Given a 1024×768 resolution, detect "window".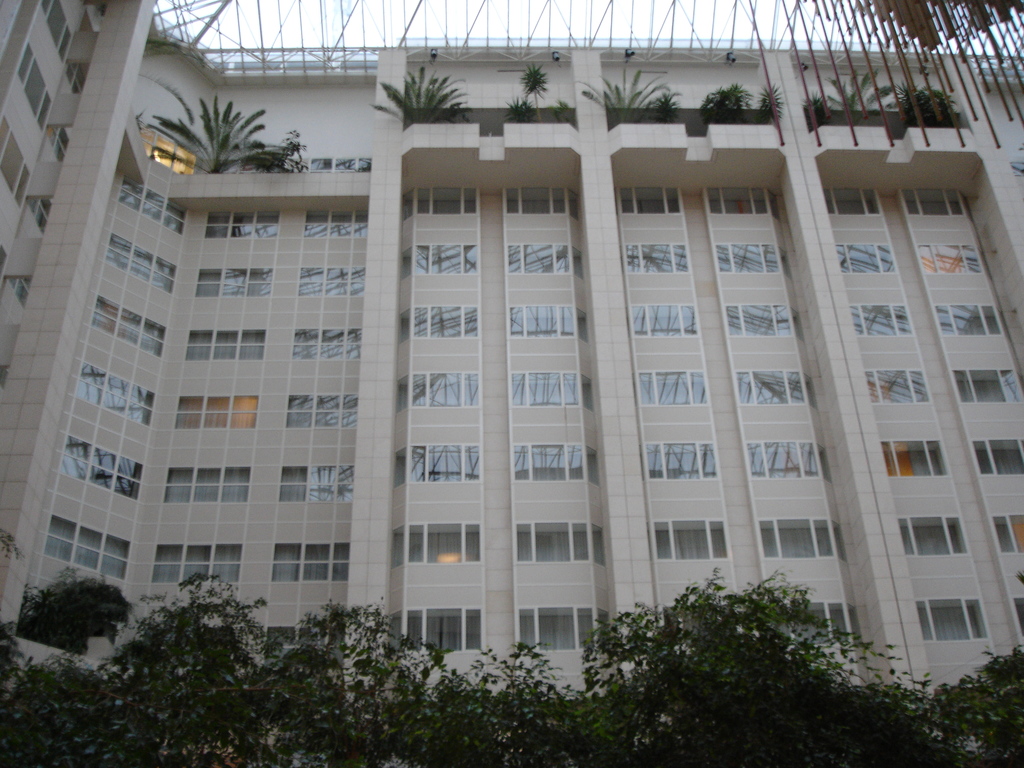
<box>632,302,692,346</box>.
